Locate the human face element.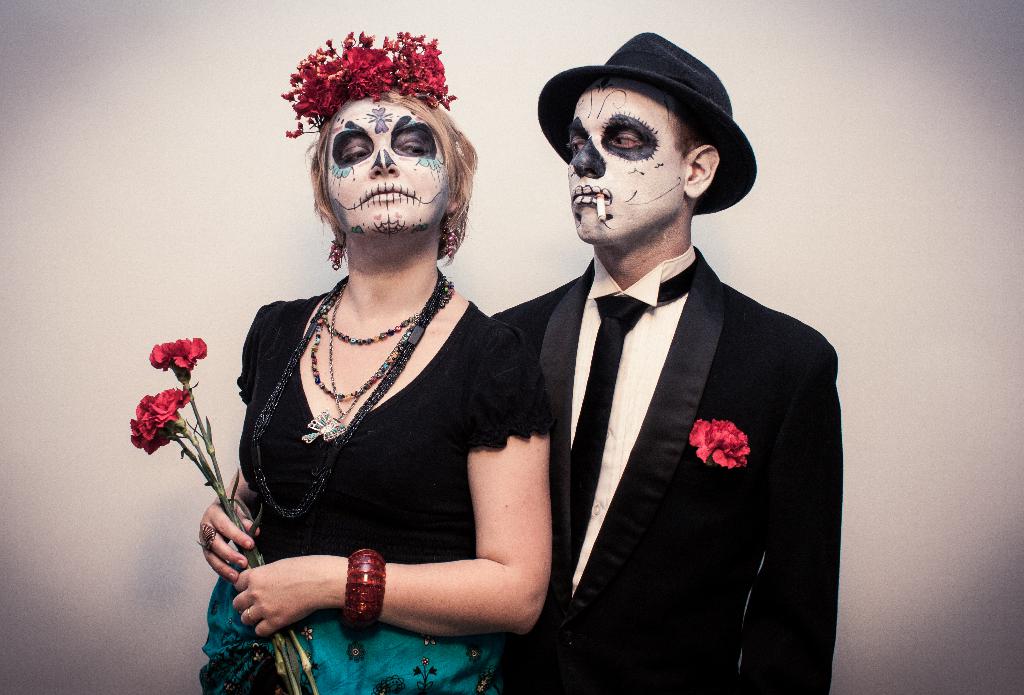
Element bbox: crop(322, 97, 448, 234).
